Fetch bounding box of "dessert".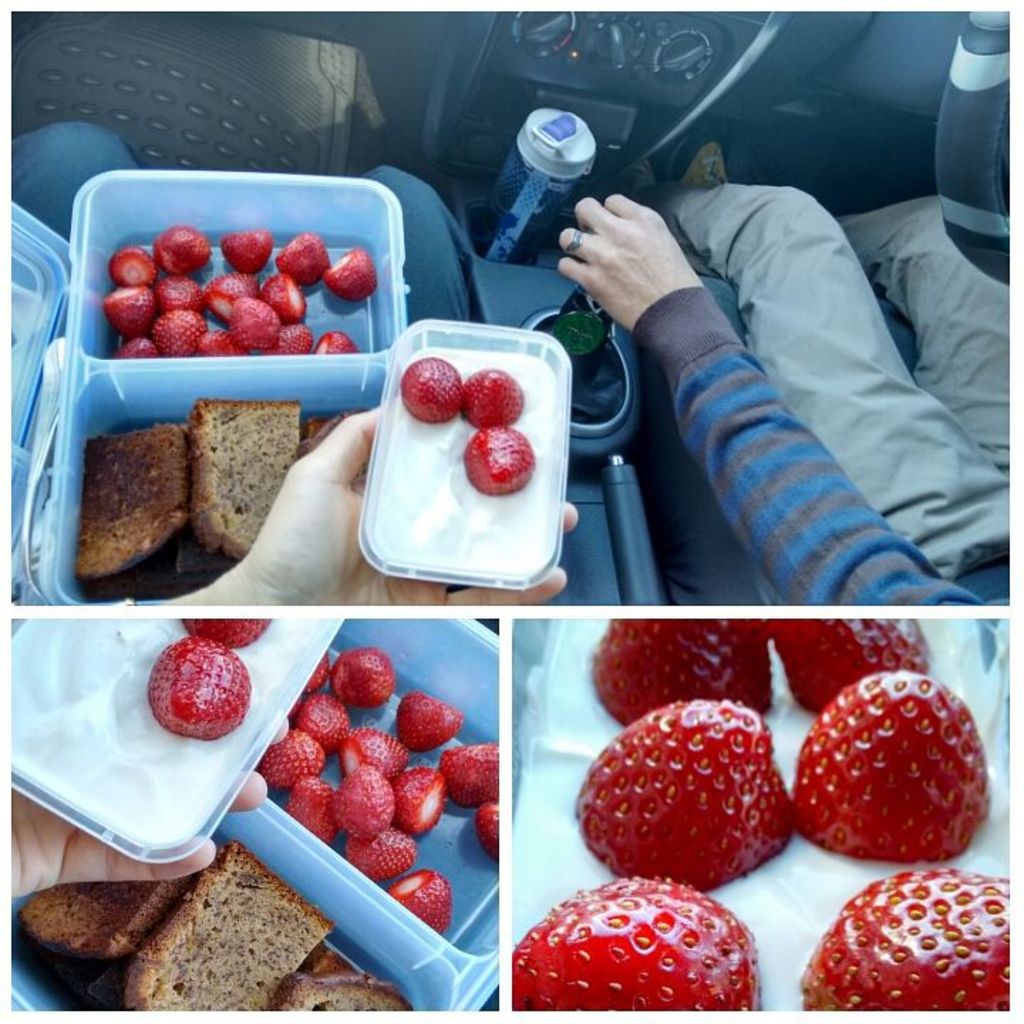
Bbox: crop(481, 791, 499, 856).
